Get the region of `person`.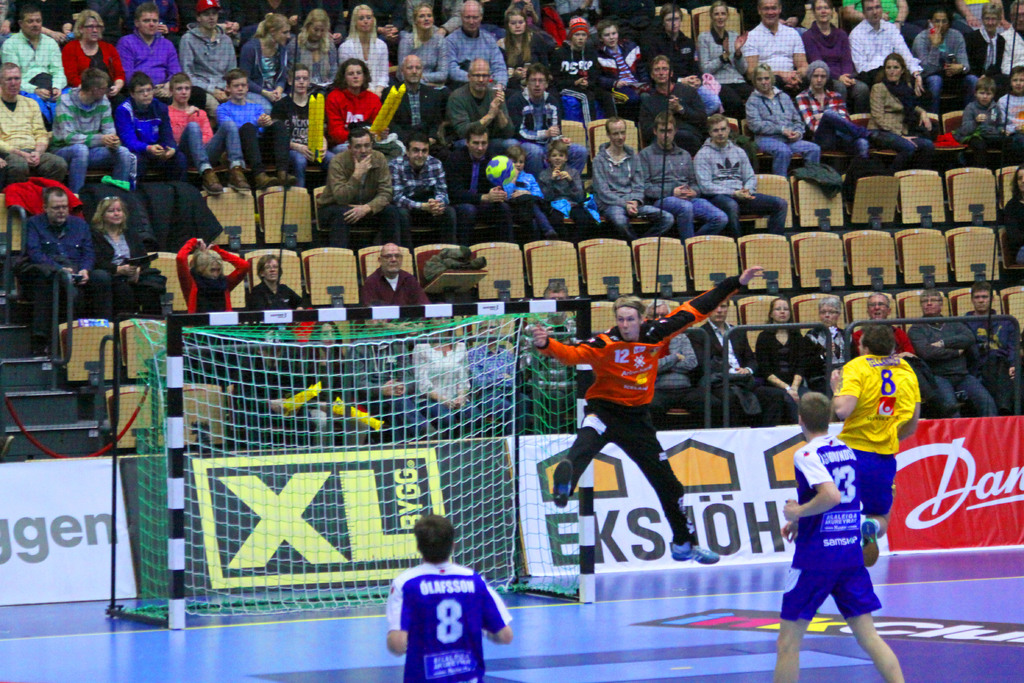
x1=386, y1=513, x2=516, y2=682.
